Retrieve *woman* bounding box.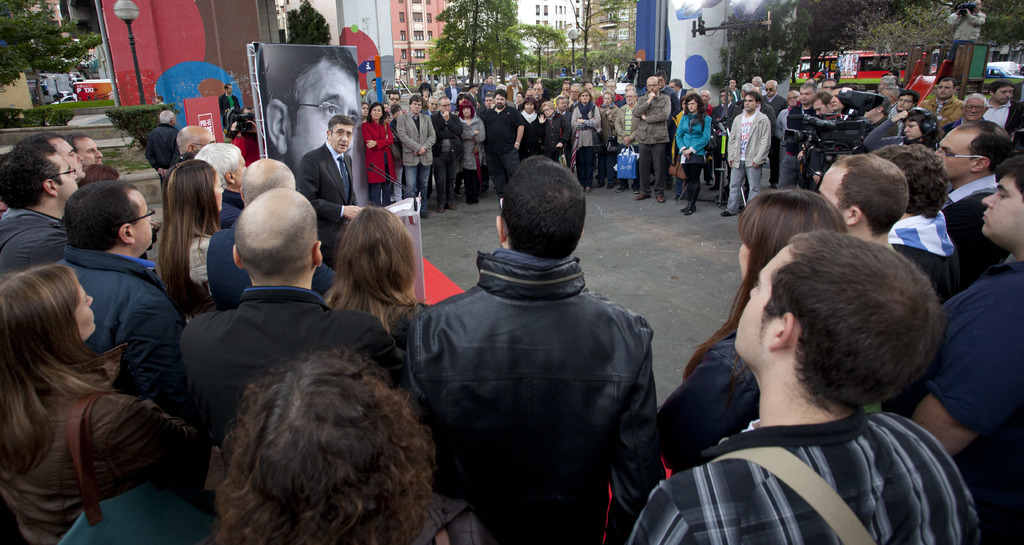
Bounding box: region(596, 90, 617, 188).
